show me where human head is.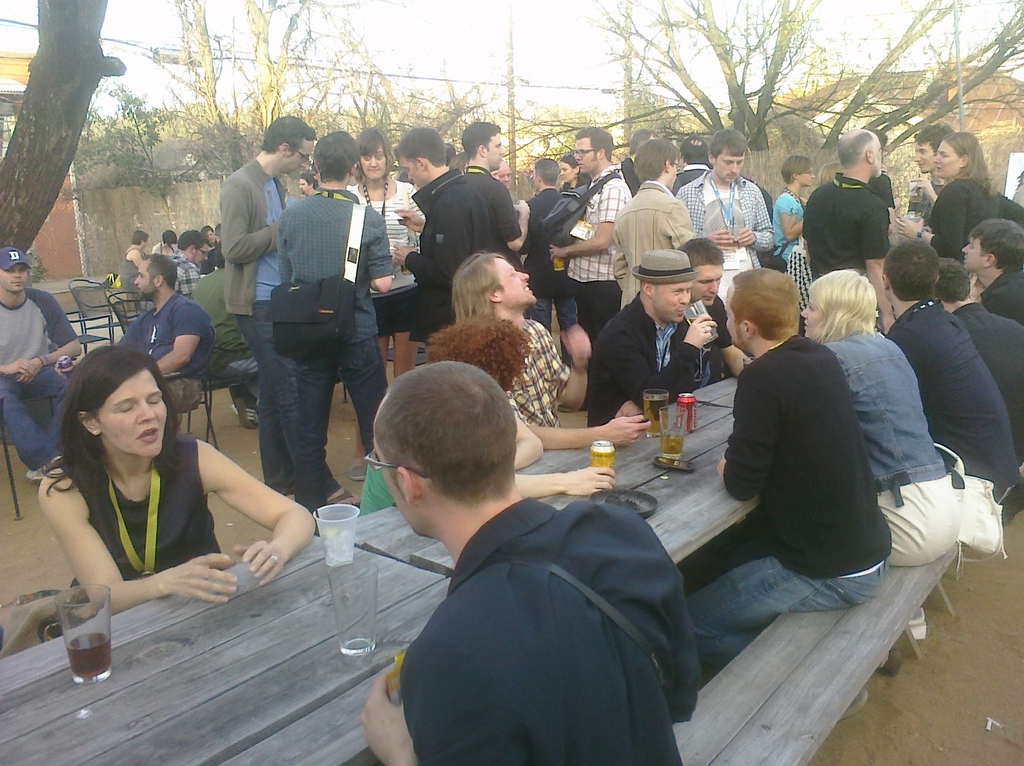
human head is at box=[636, 249, 699, 325].
